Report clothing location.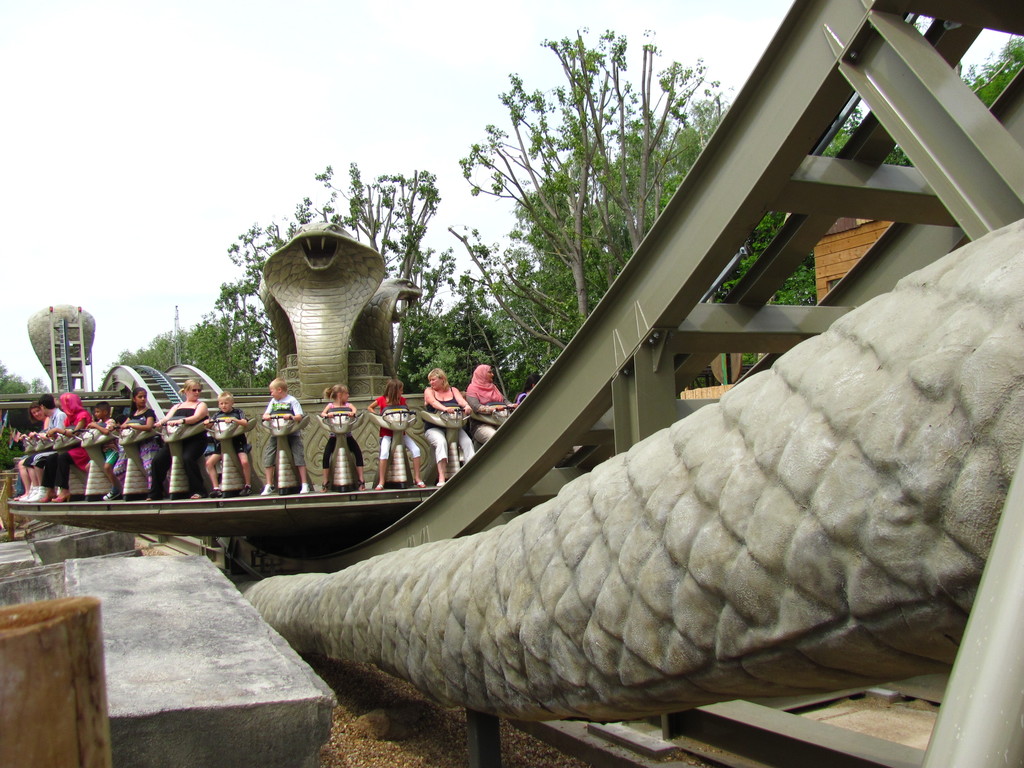
Report: box(211, 407, 249, 455).
